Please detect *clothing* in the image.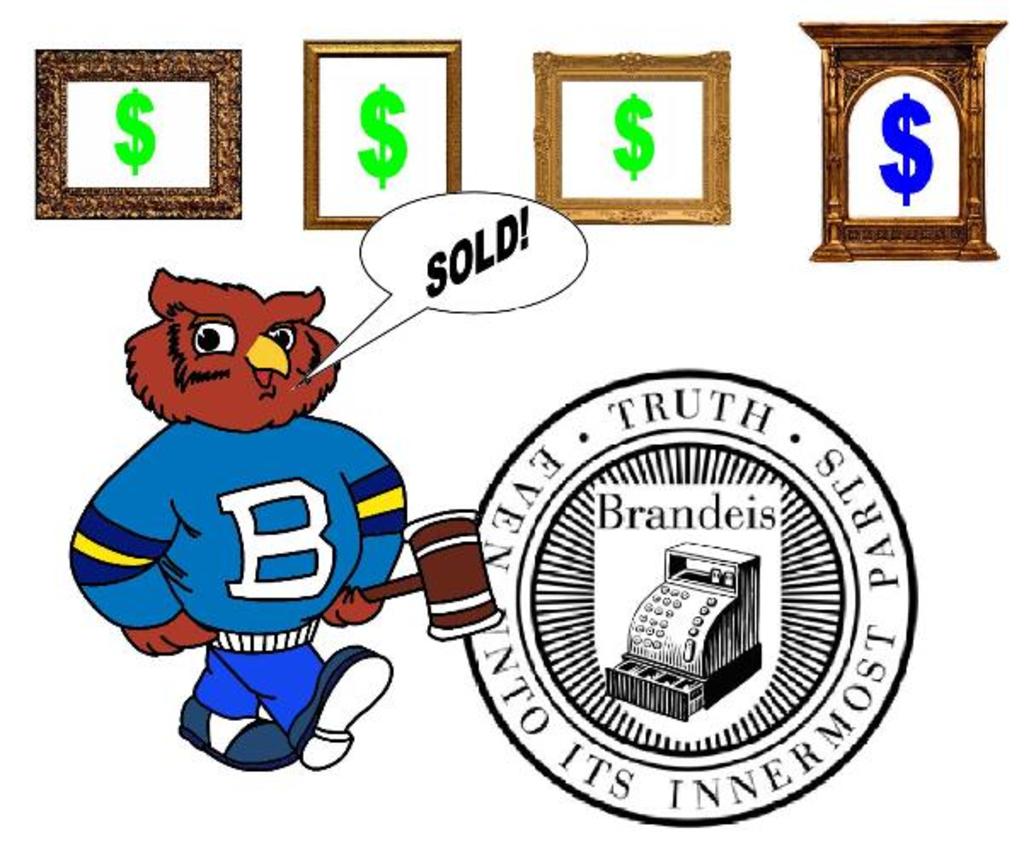
<bbox>75, 382, 416, 753</bbox>.
